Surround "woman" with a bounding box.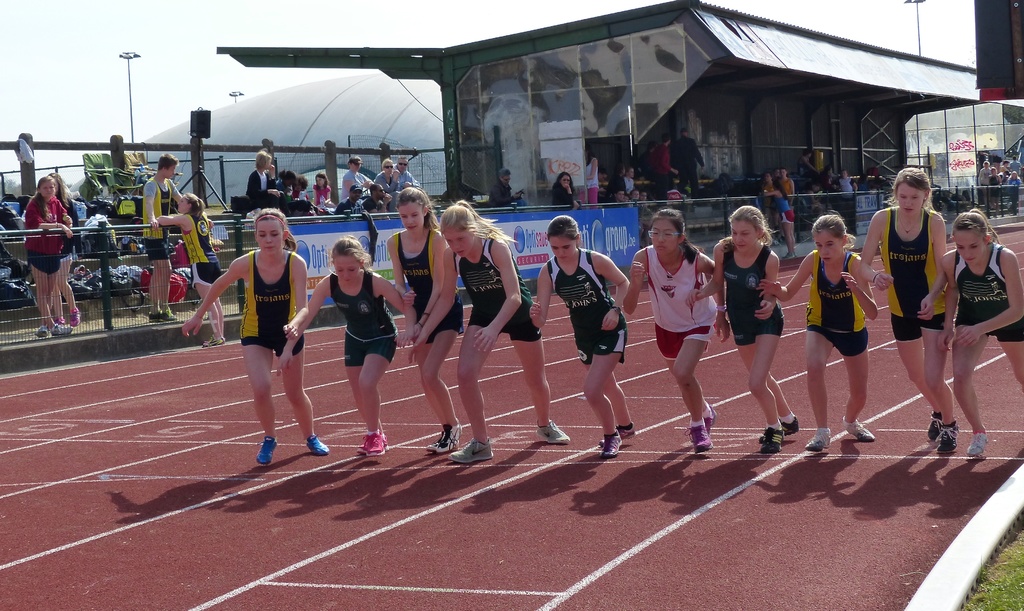
248, 151, 290, 222.
